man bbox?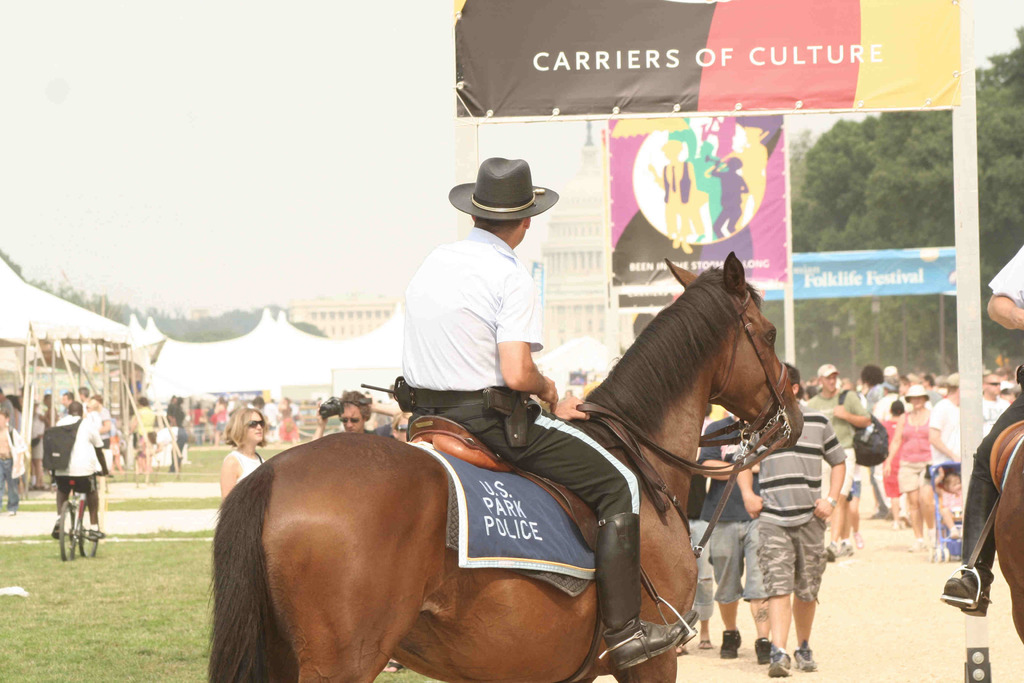
BBox(404, 156, 695, 673)
